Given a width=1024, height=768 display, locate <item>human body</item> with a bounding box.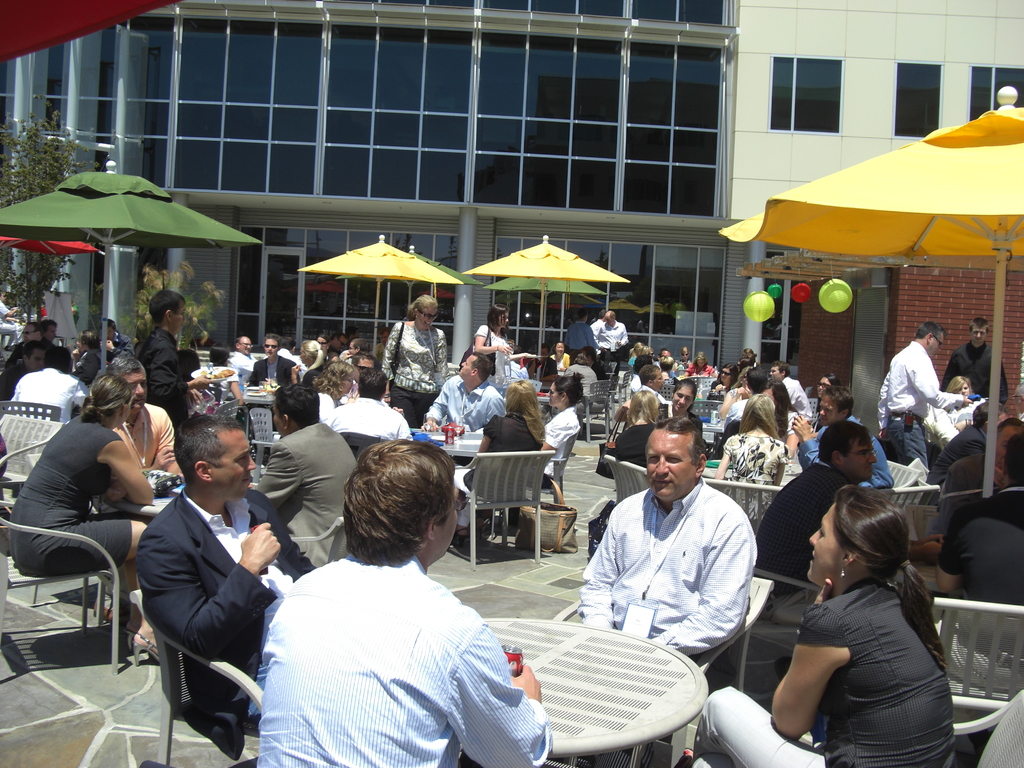
Located: <box>381,292,454,444</box>.
